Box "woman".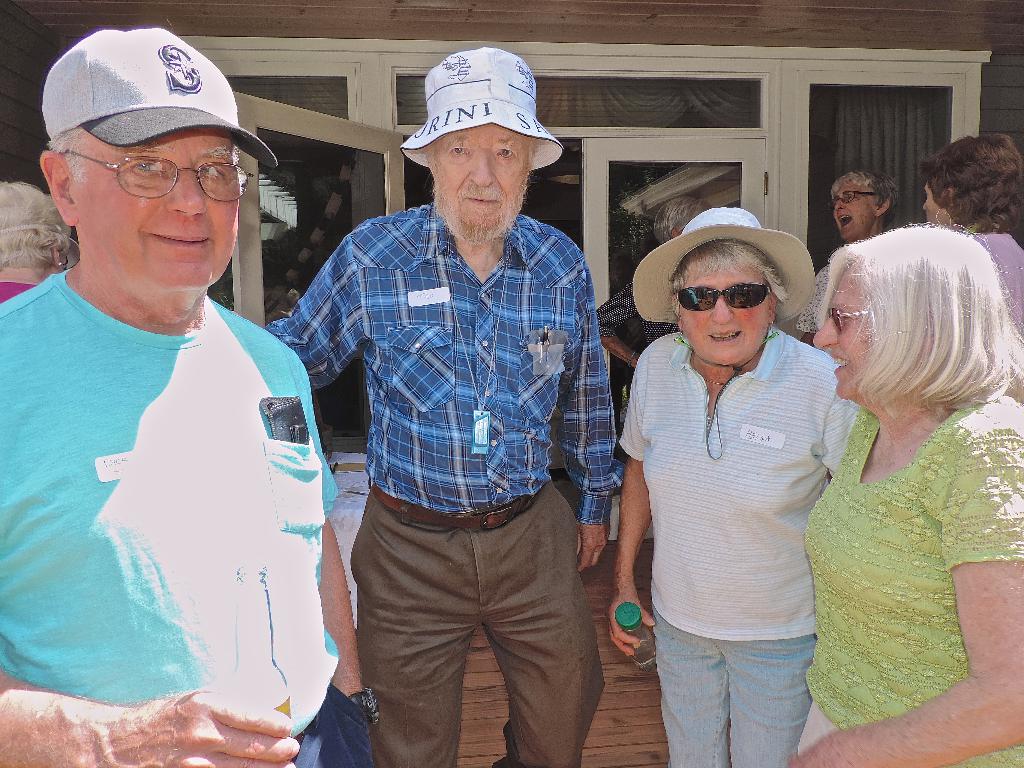
<box>0,174,75,307</box>.
